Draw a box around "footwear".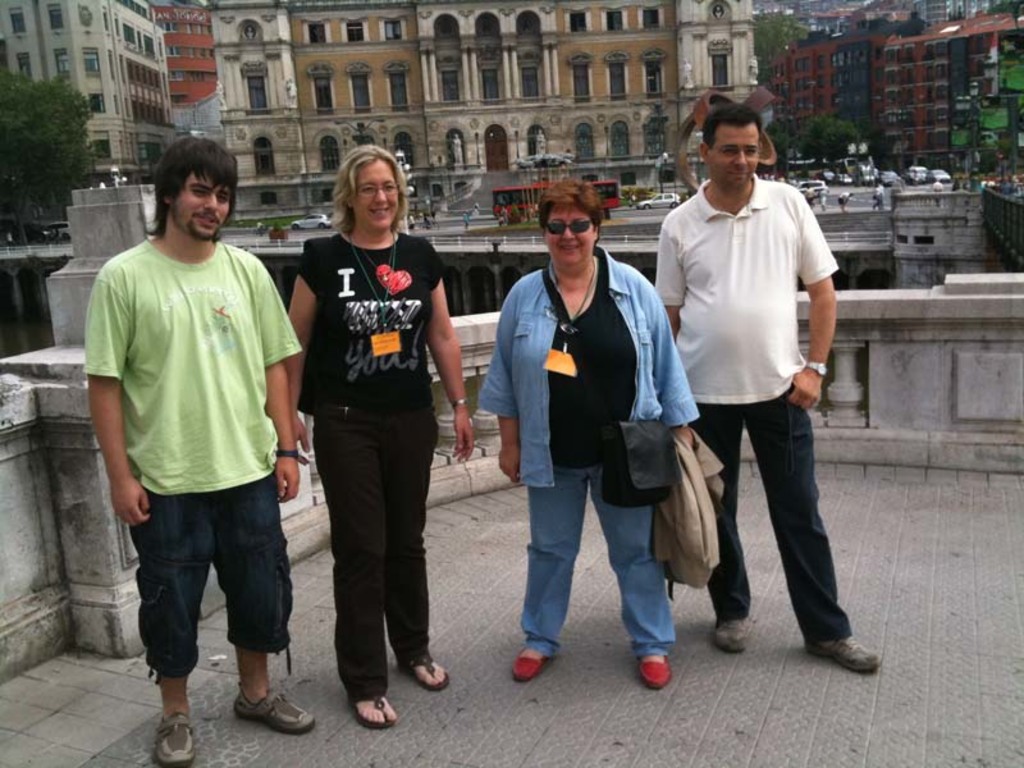
left=394, top=657, right=453, bottom=692.
